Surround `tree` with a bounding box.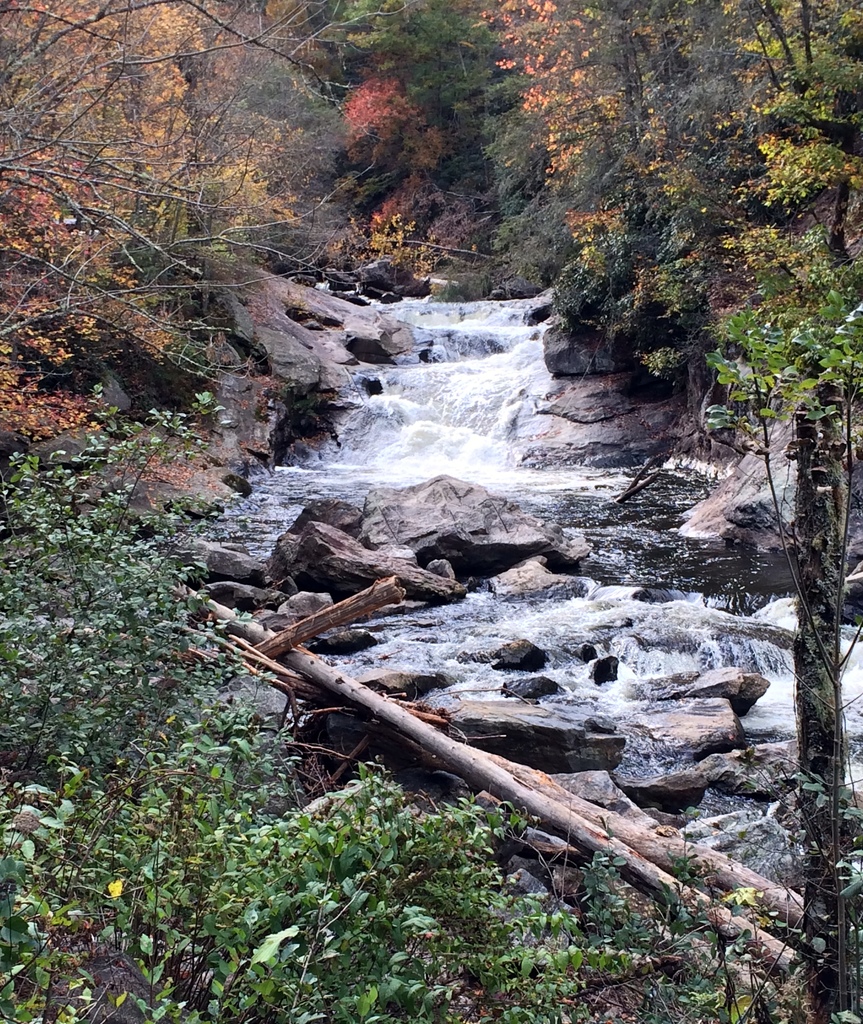
select_region(496, 51, 827, 467).
